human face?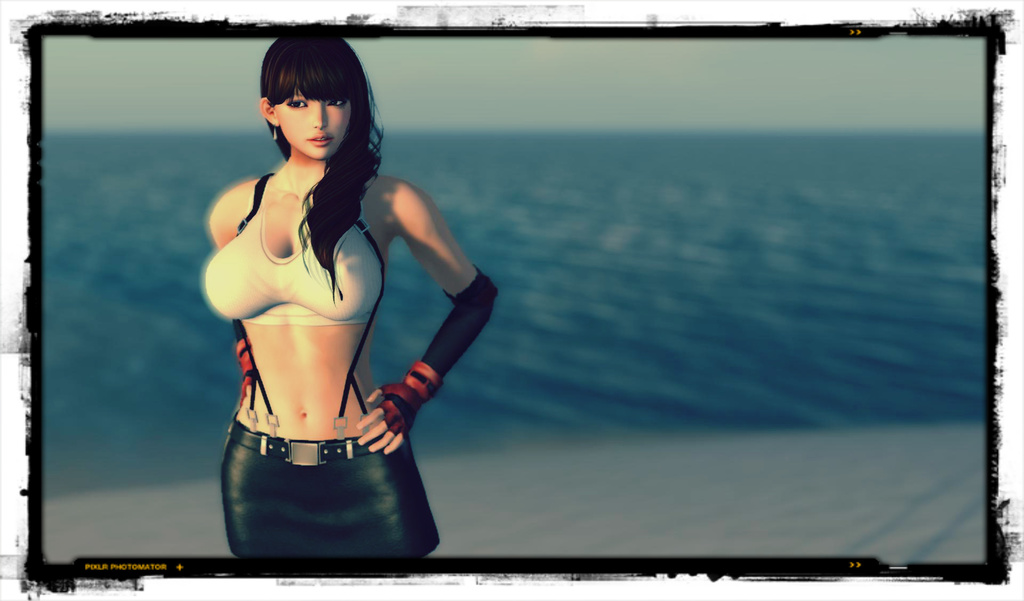
box=[274, 90, 353, 166]
